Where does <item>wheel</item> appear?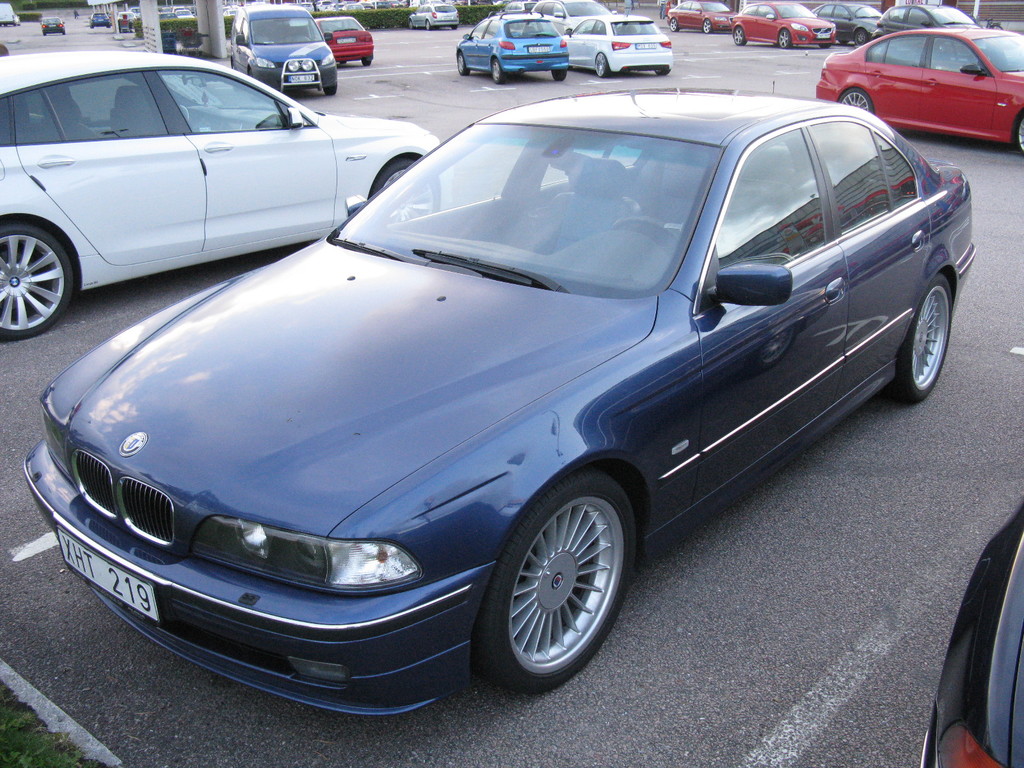
Appears at x1=1017 y1=111 x2=1023 y2=152.
